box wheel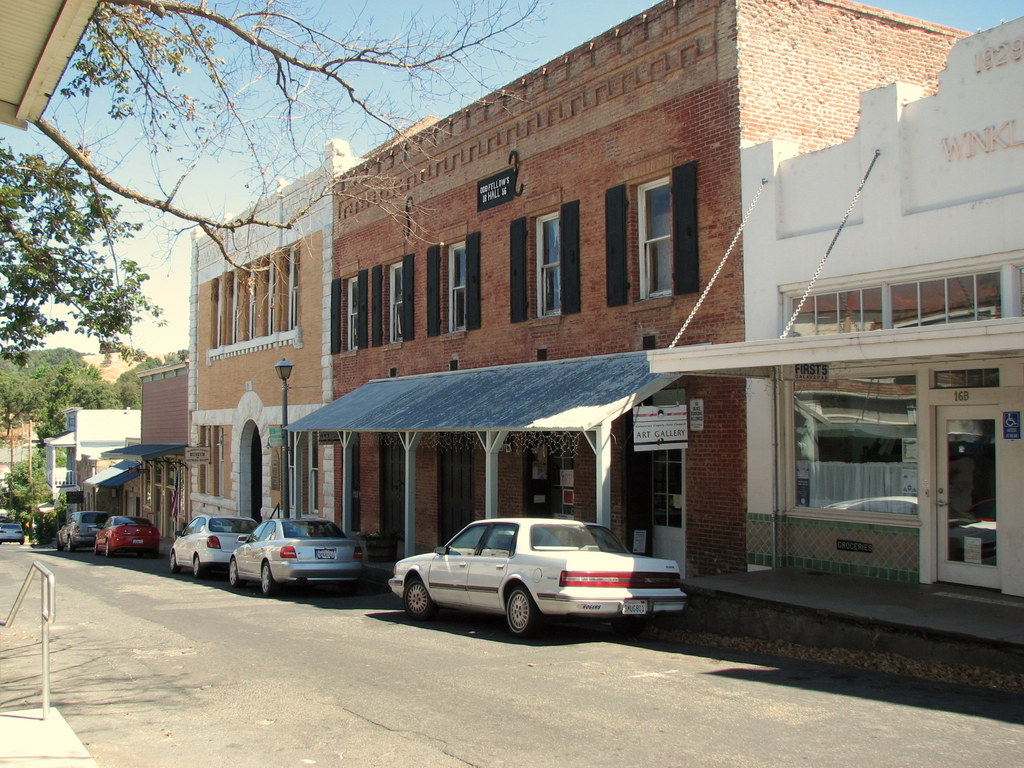
l=170, t=549, r=180, b=577
